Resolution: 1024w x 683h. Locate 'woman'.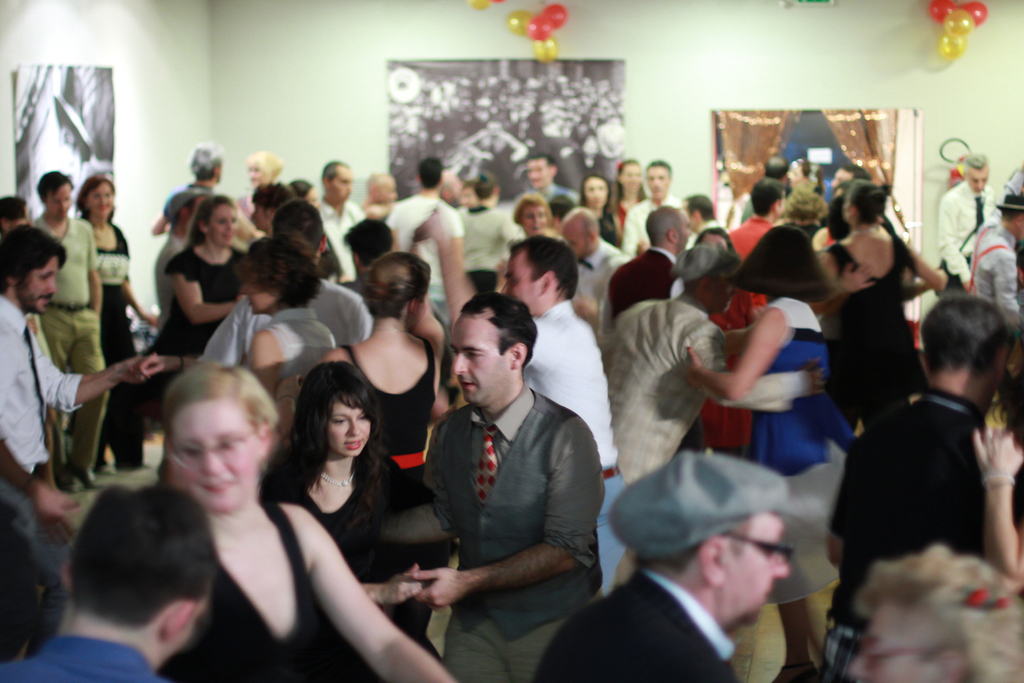
bbox(248, 181, 300, 261).
